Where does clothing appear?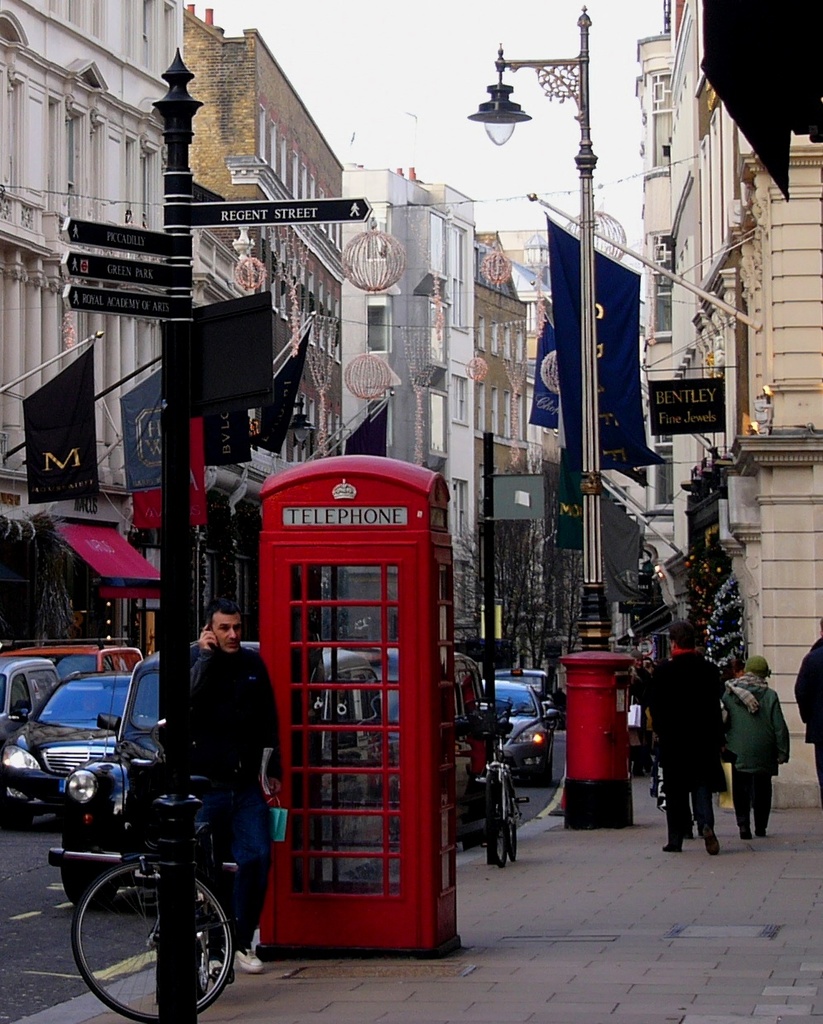
Appears at 733, 667, 798, 822.
